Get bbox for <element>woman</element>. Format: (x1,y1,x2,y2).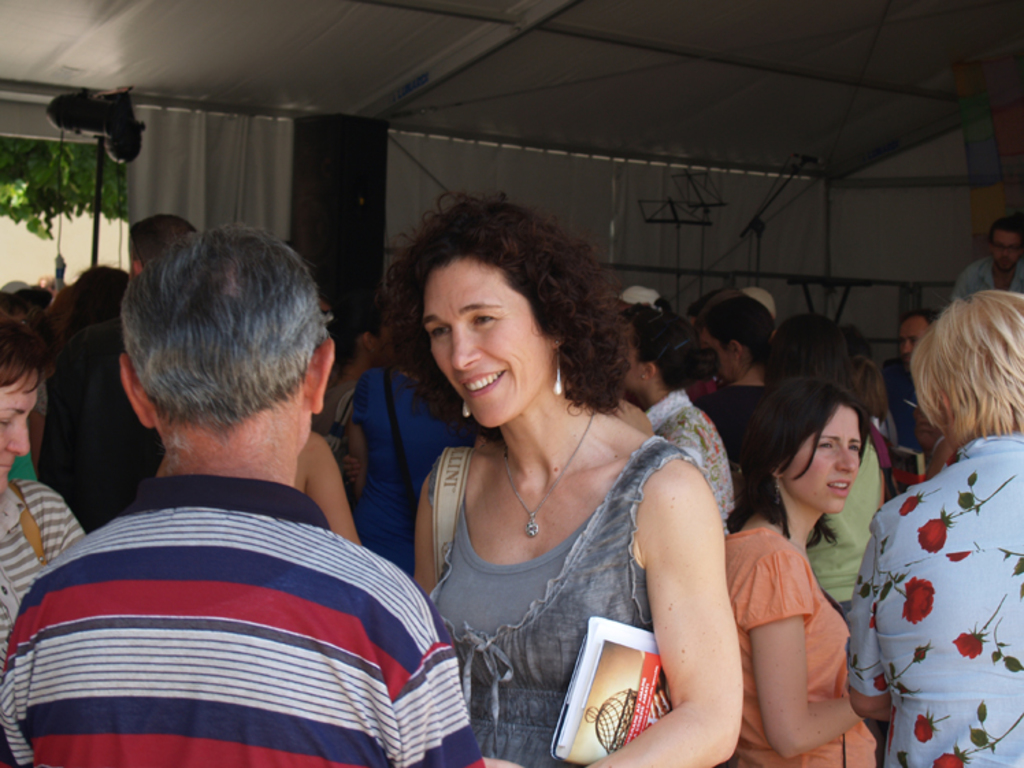
(375,205,761,763).
